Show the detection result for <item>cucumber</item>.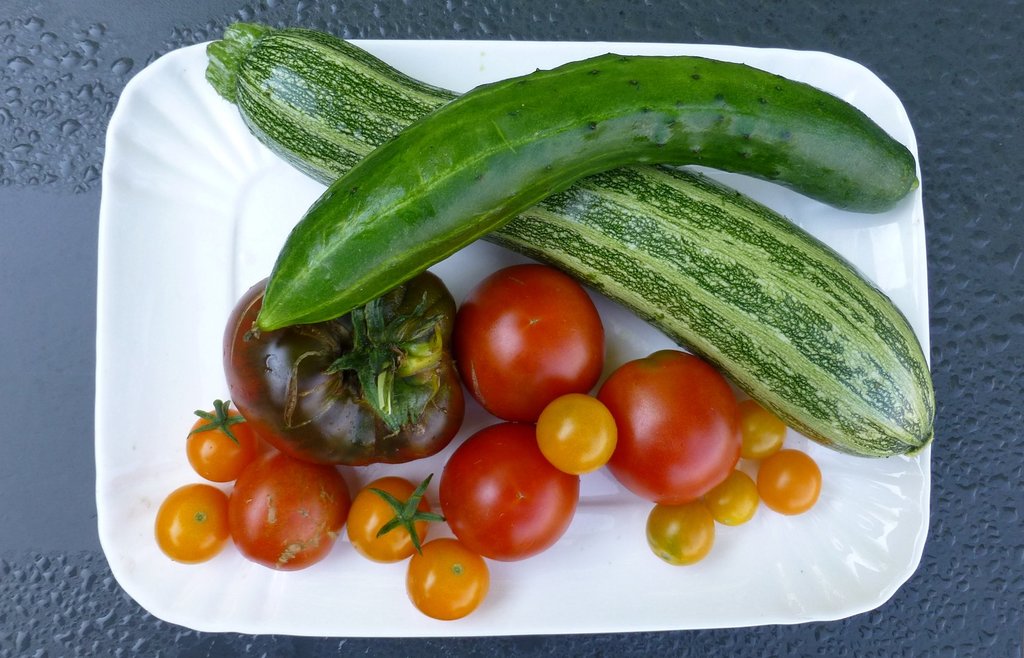
bbox(250, 48, 917, 334).
